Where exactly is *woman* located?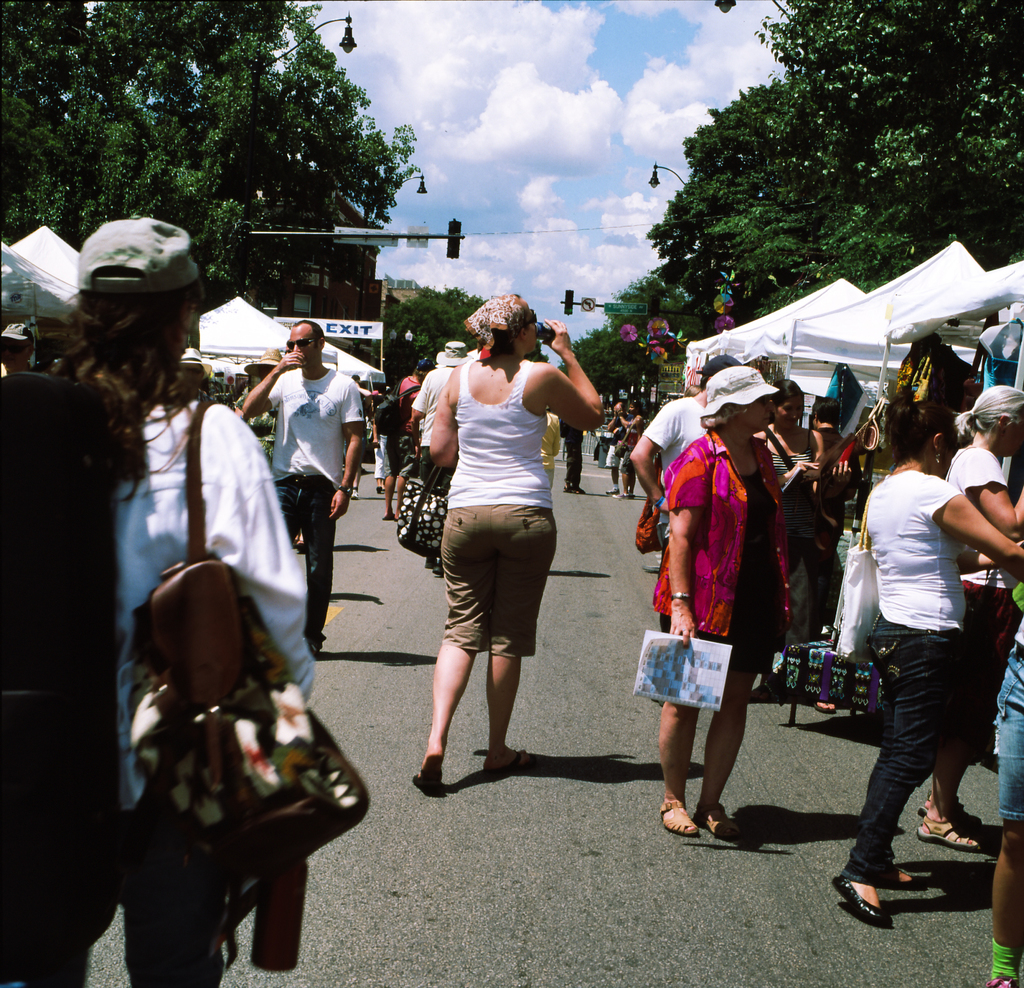
Its bounding box is (left=652, top=365, right=793, bottom=846).
